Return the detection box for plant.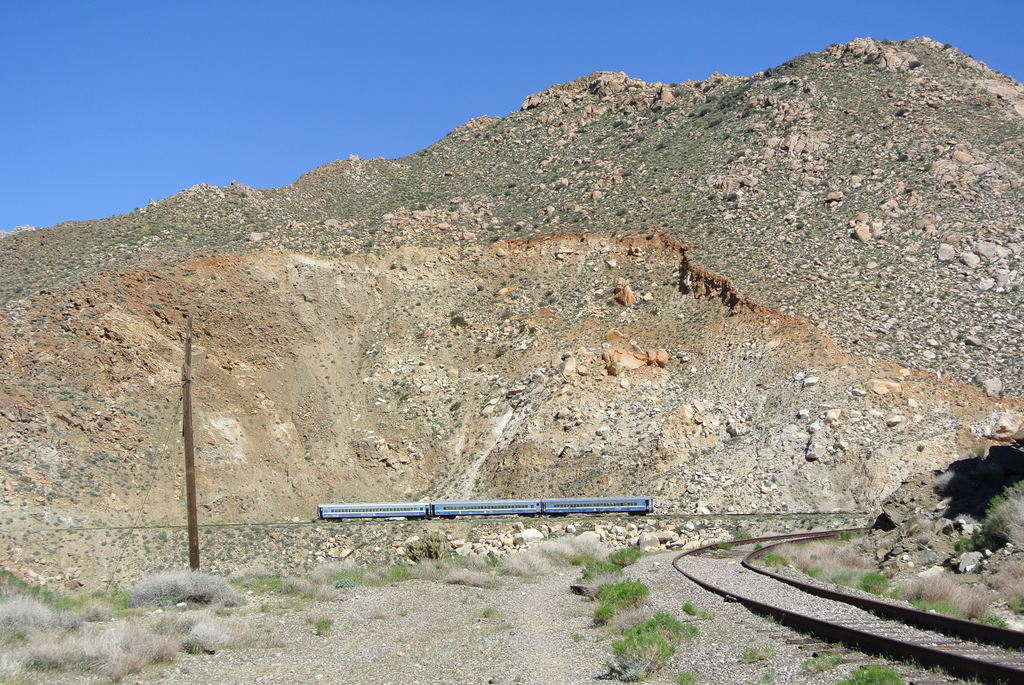
(x1=572, y1=539, x2=647, y2=583).
